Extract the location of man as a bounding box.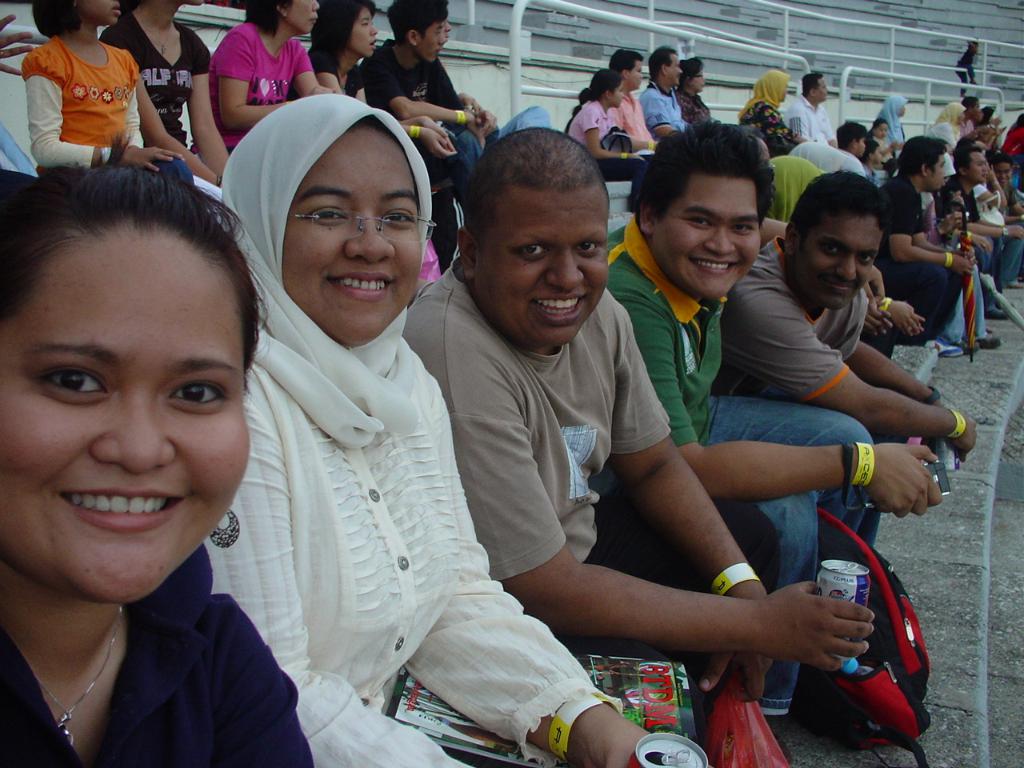
{"left": 602, "top": 118, "right": 944, "bottom": 721}.
